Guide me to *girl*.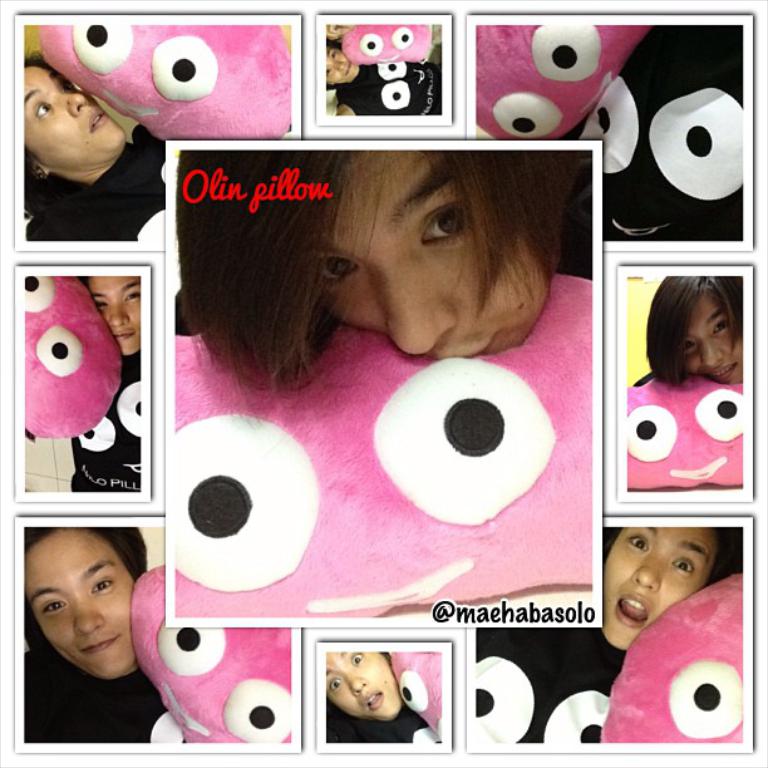
Guidance: box=[177, 152, 592, 424].
